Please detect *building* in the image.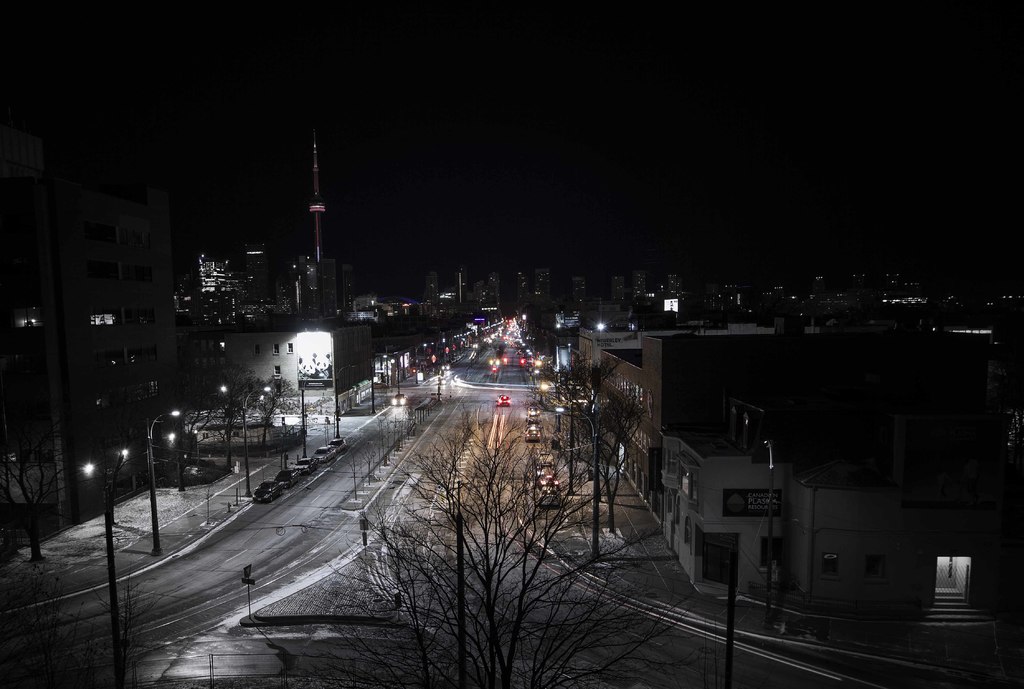
x1=665, y1=267, x2=690, y2=305.
